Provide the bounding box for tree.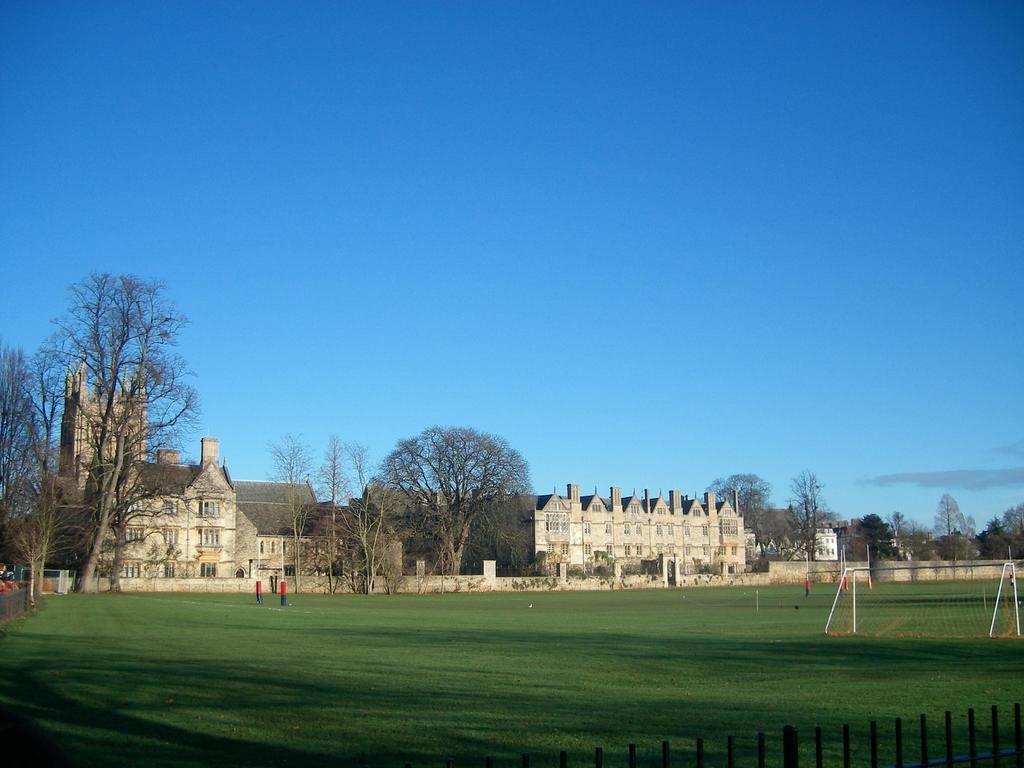
(x1=278, y1=436, x2=322, y2=595).
